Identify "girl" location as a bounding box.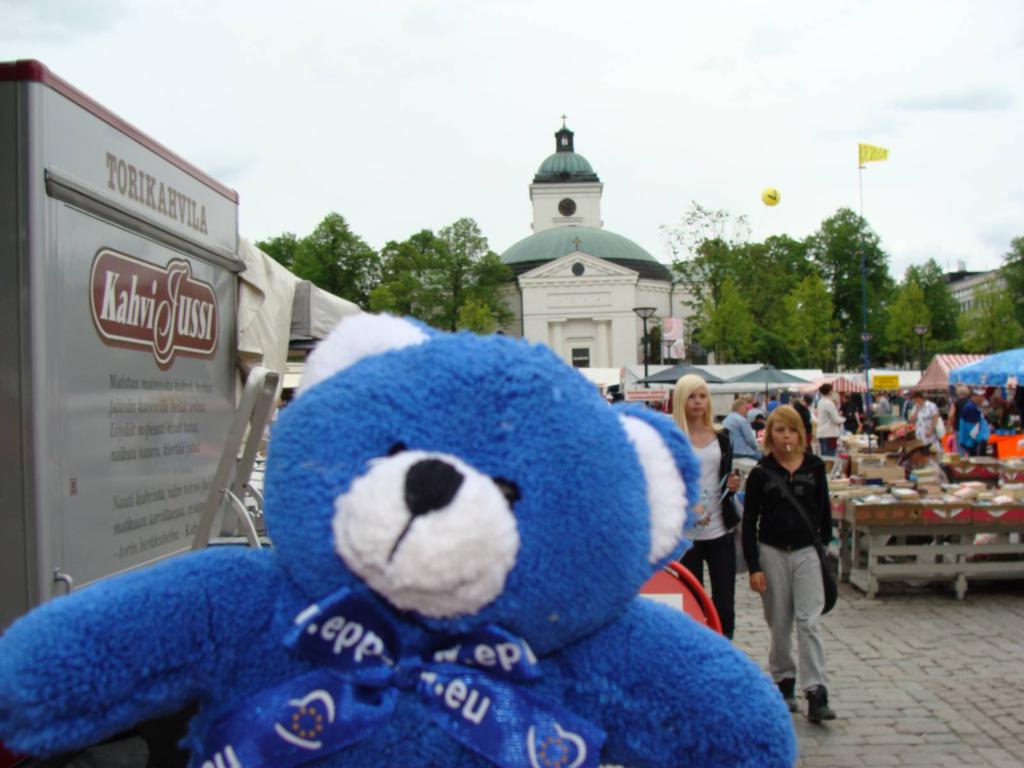
box=[669, 373, 740, 640].
